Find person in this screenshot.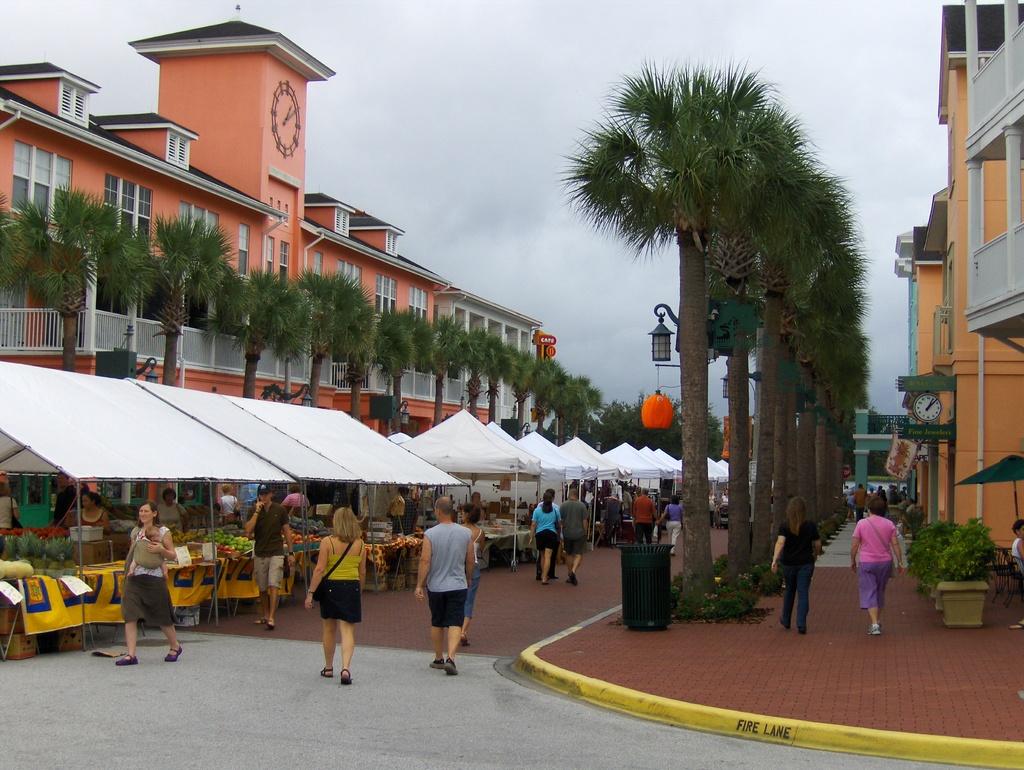
The bounding box for person is rect(1004, 517, 1023, 571).
